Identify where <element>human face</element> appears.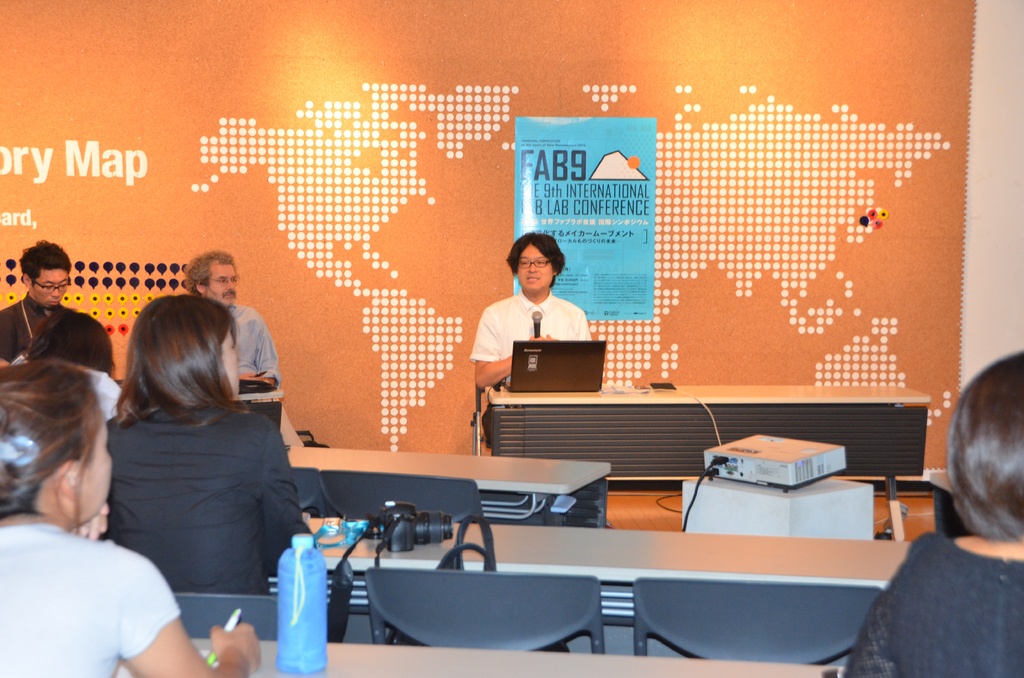
Appears at 33:270:74:306.
